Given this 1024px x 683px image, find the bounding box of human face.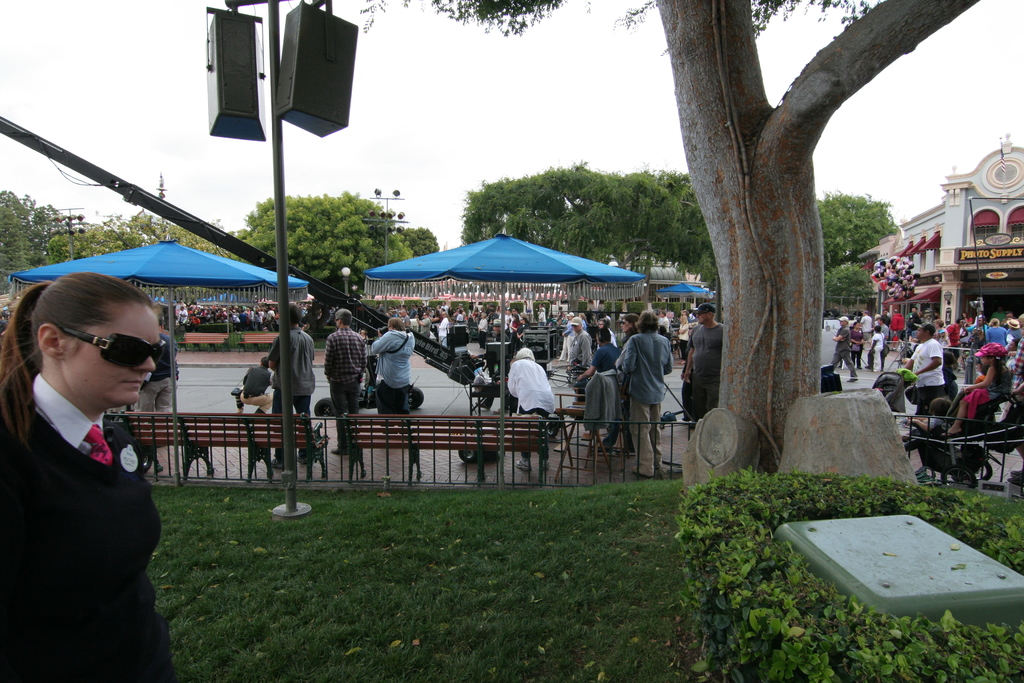
974, 363, 982, 370.
